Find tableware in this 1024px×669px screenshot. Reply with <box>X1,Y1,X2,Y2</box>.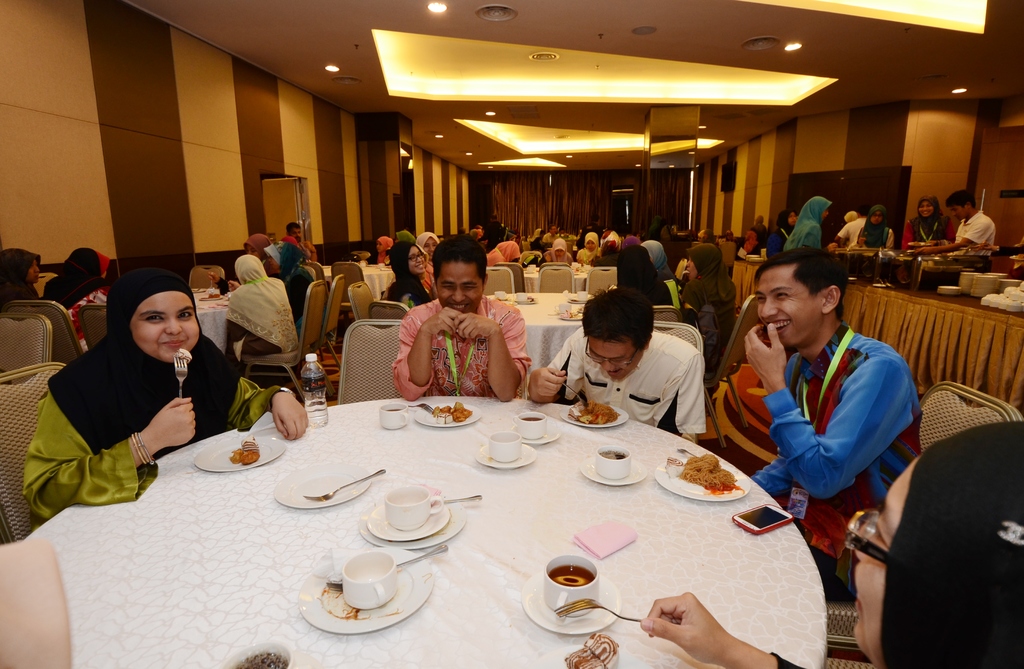
<box>555,591,641,617</box>.
